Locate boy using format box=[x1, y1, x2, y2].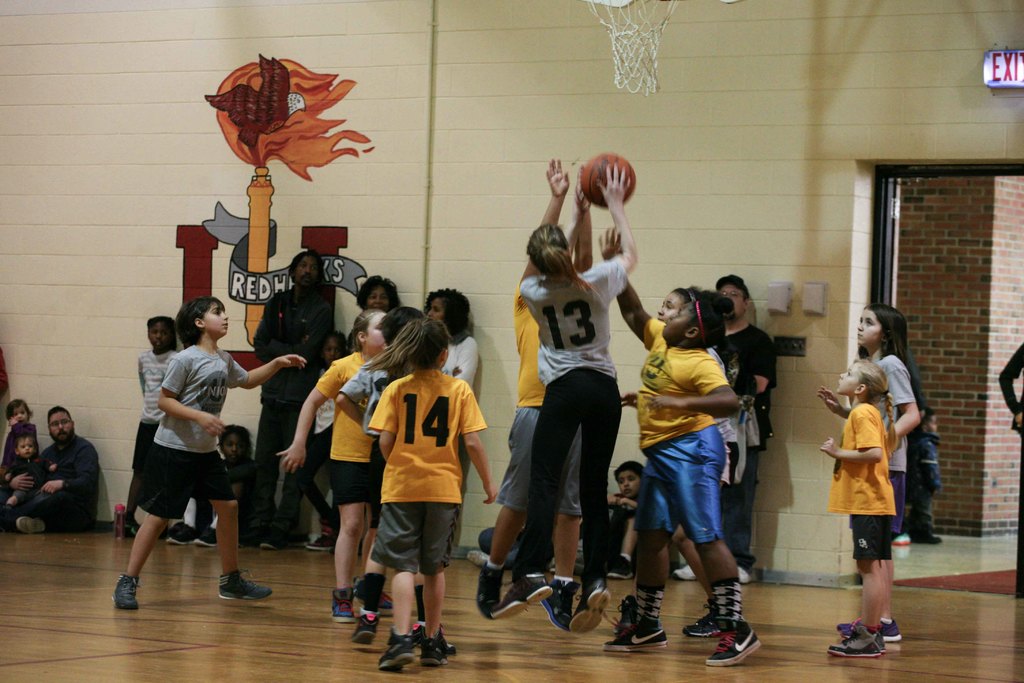
box=[581, 459, 645, 577].
